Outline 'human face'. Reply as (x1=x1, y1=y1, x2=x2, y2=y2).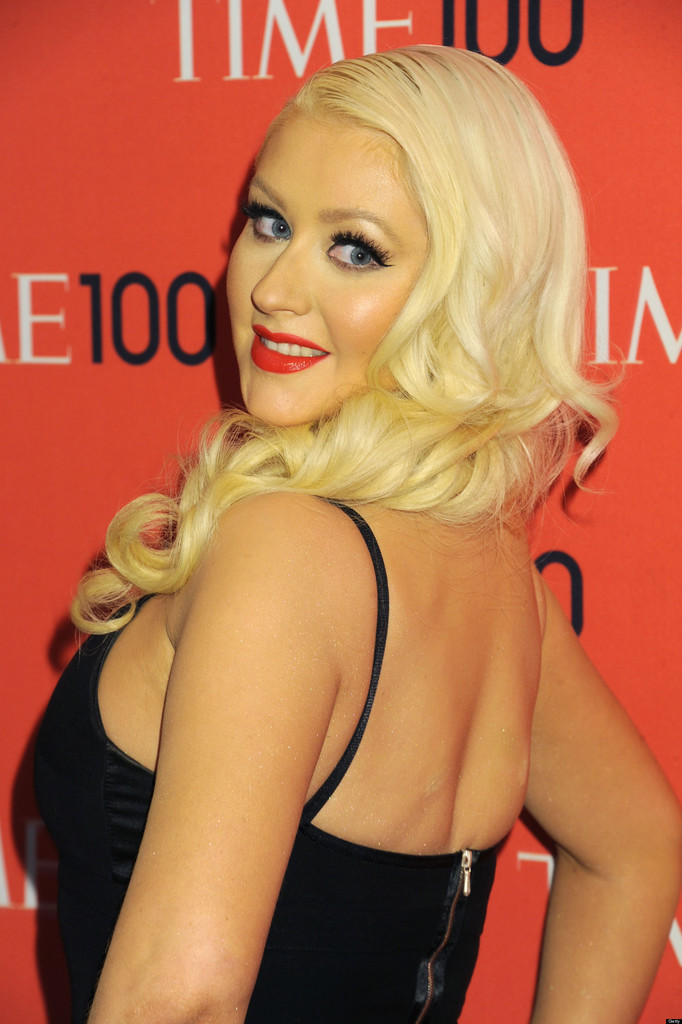
(x1=220, y1=109, x2=416, y2=407).
